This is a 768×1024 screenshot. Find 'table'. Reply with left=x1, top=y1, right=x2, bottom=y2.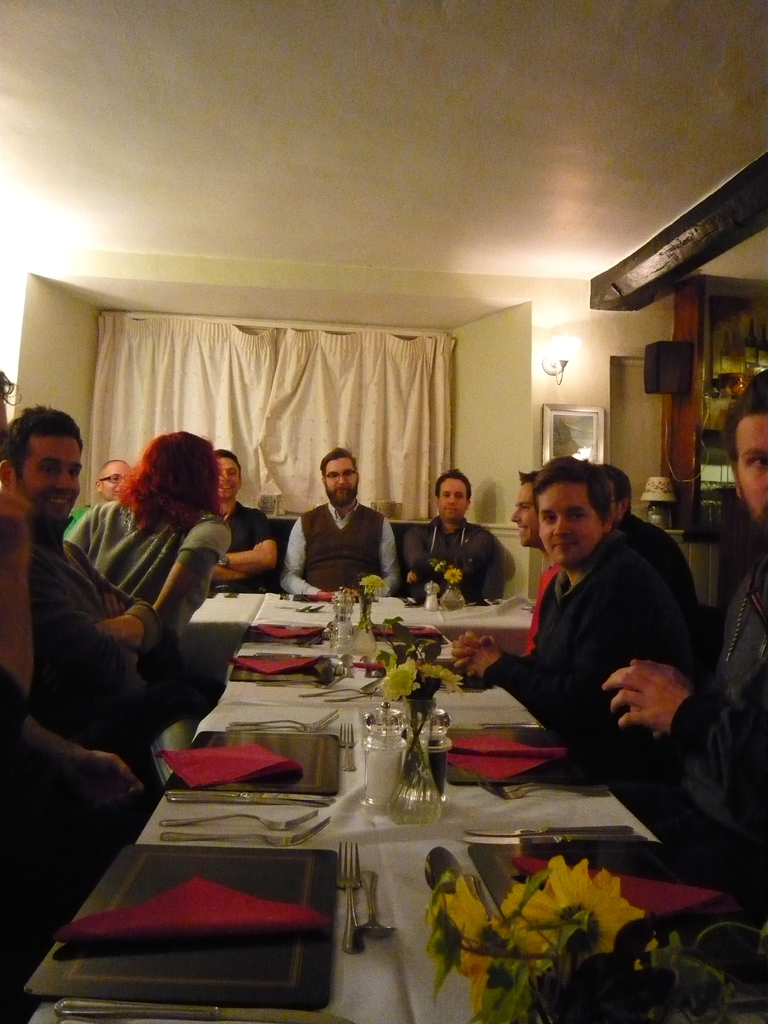
left=259, top=584, right=527, bottom=630.
